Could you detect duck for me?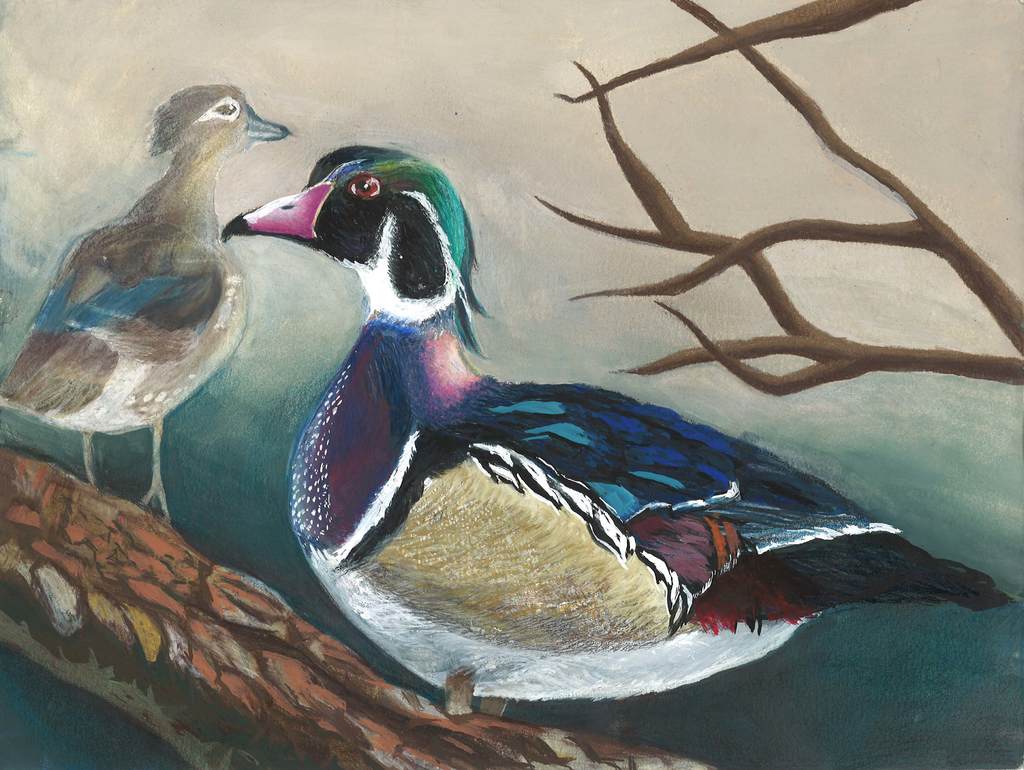
Detection result: [202, 149, 1018, 730].
